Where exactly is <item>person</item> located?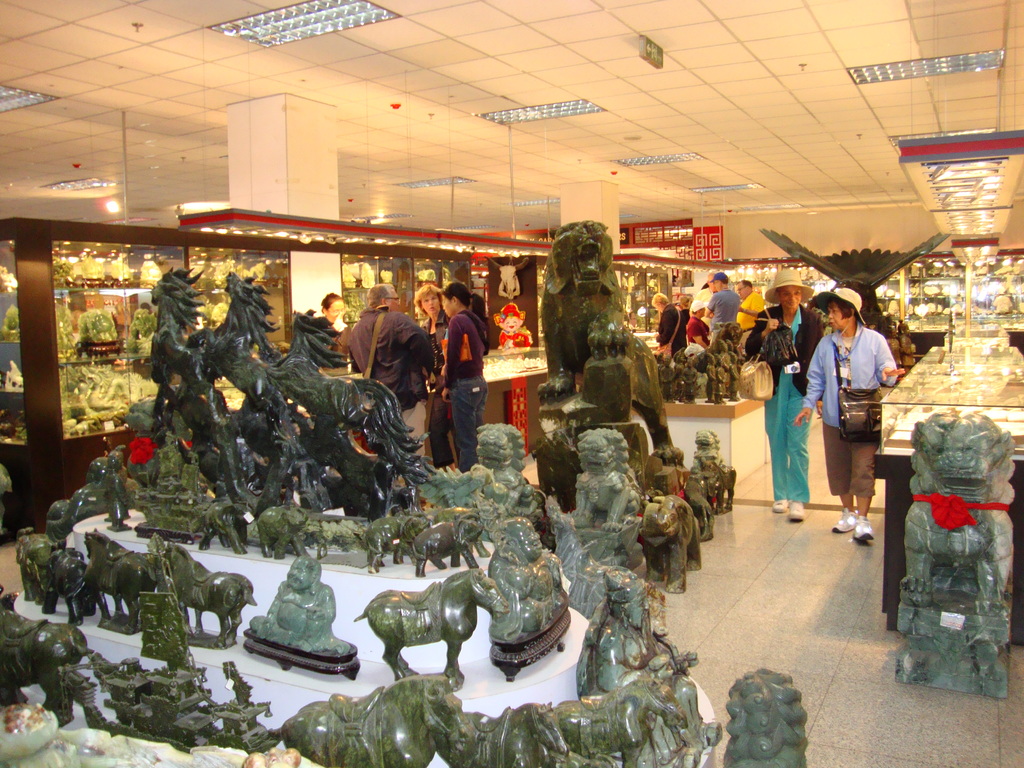
Its bounding box is left=318, top=292, right=352, bottom=353.
